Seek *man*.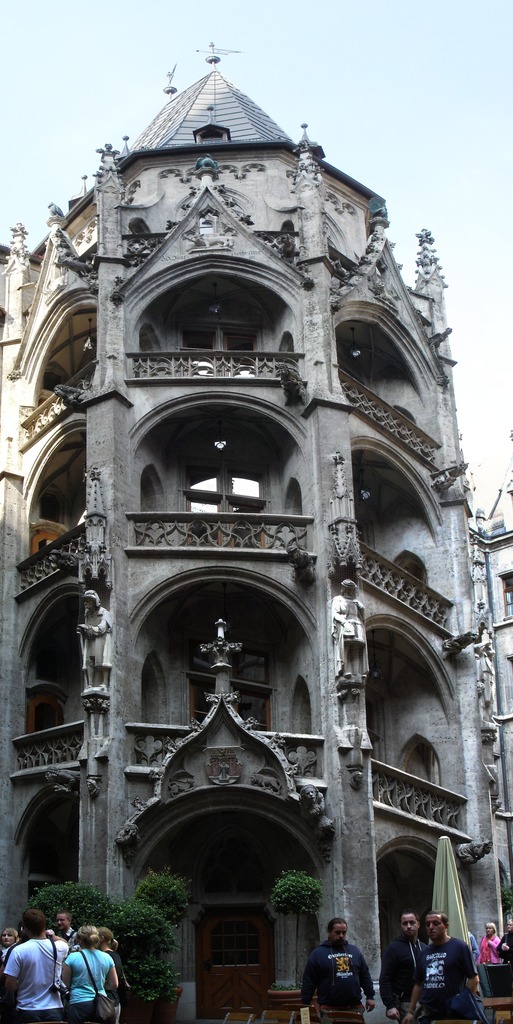
(left=305, top=925, right=376, bottom=1011).
